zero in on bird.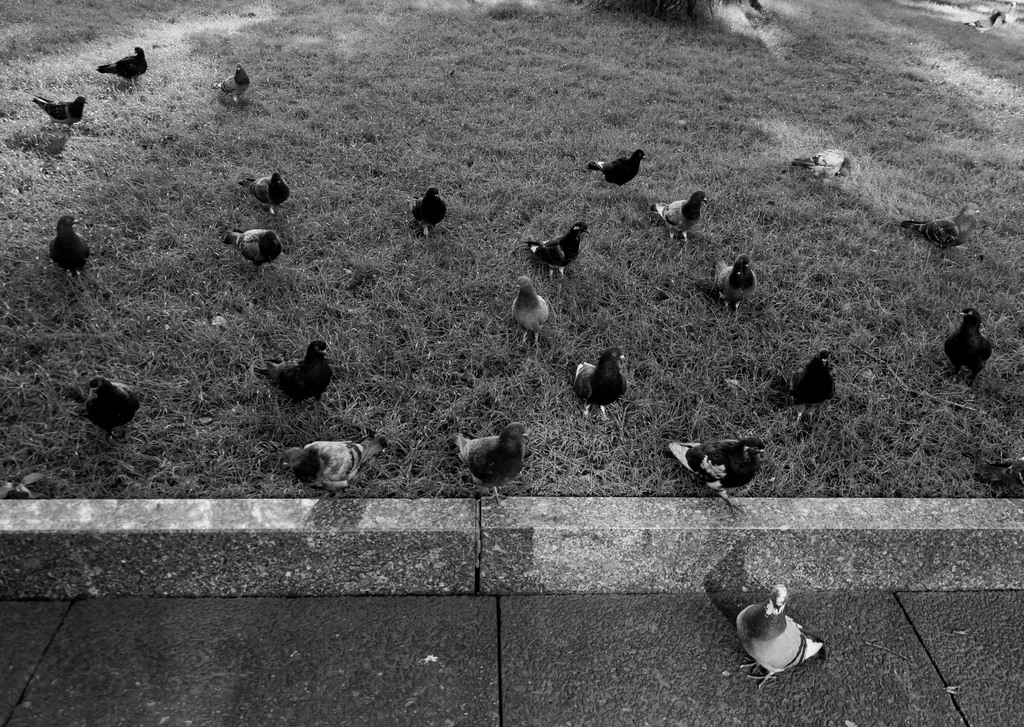
Zeroed in: <bbox>788, 148, 851, 183</bbox>.
